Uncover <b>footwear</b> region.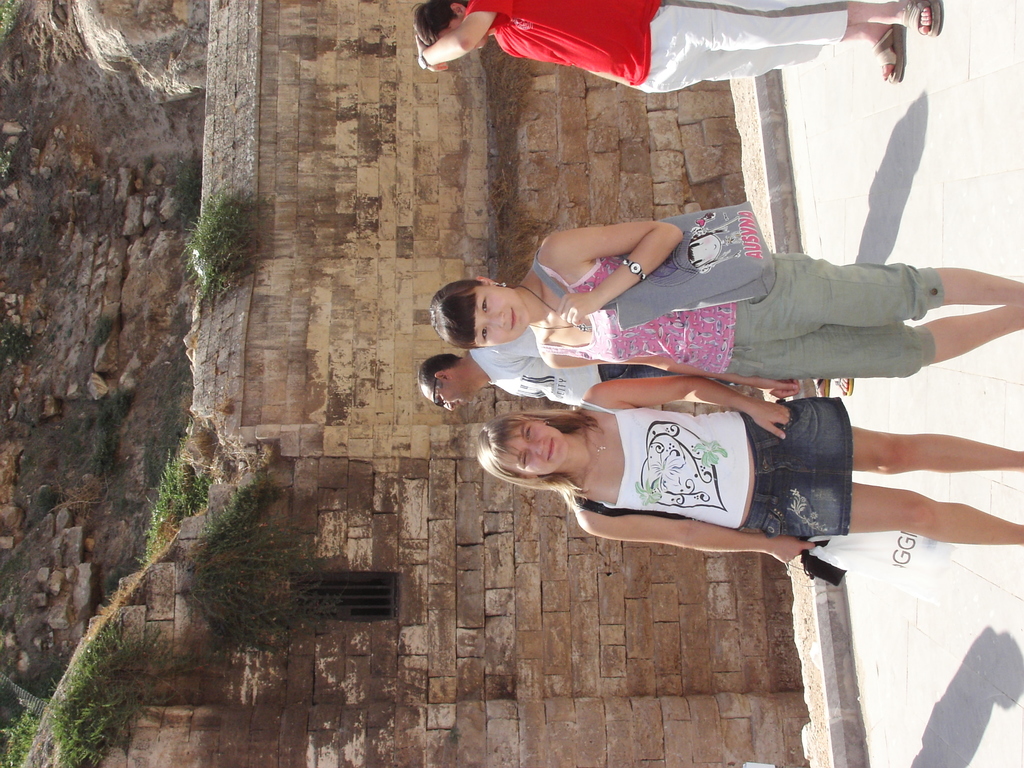
Uncovered: (908, 0, 943, 35).
